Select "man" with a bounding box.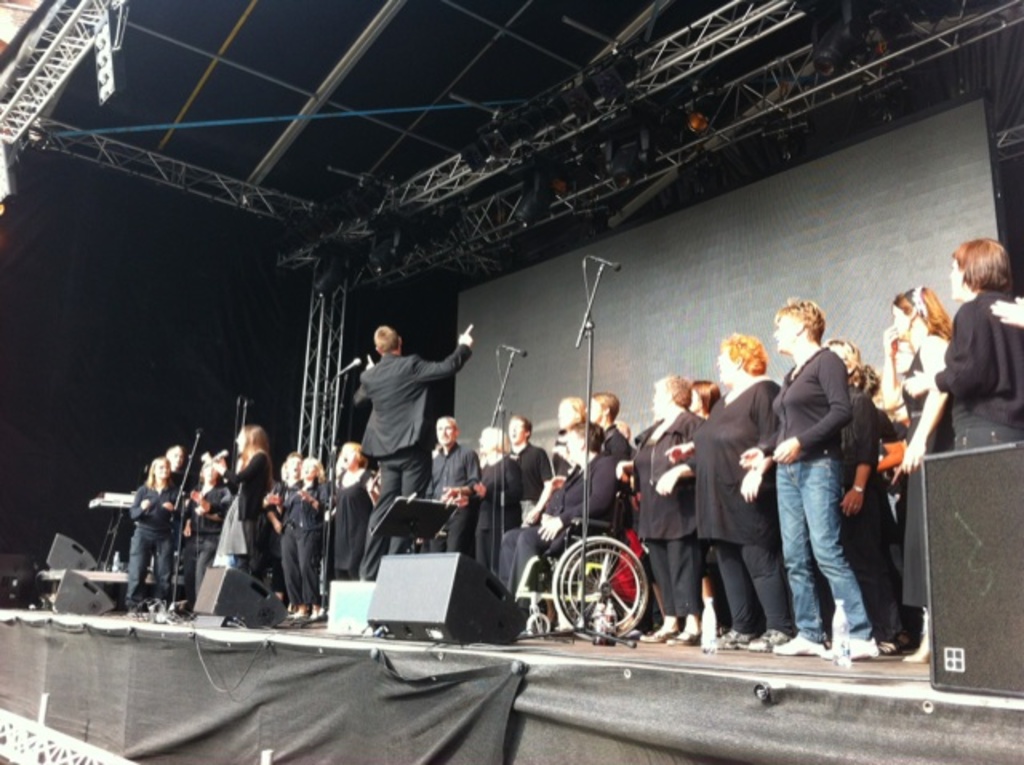
[406, 416, 478, 591].
